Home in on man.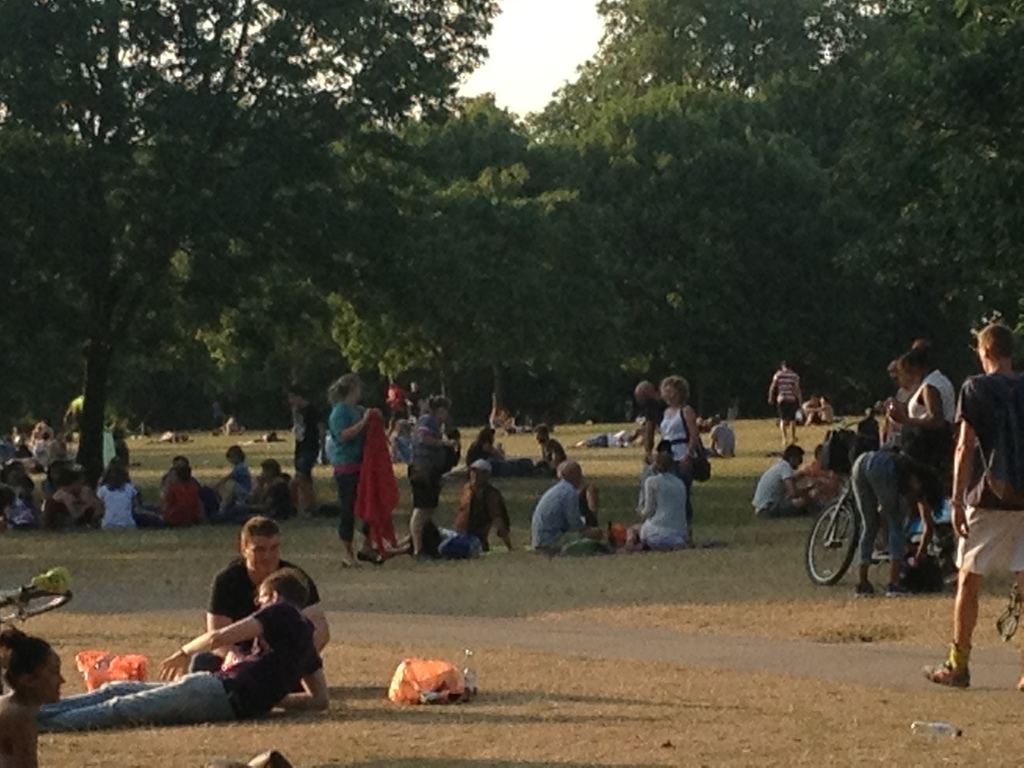
Homed in at rect(921, 328, 1023, 687).
